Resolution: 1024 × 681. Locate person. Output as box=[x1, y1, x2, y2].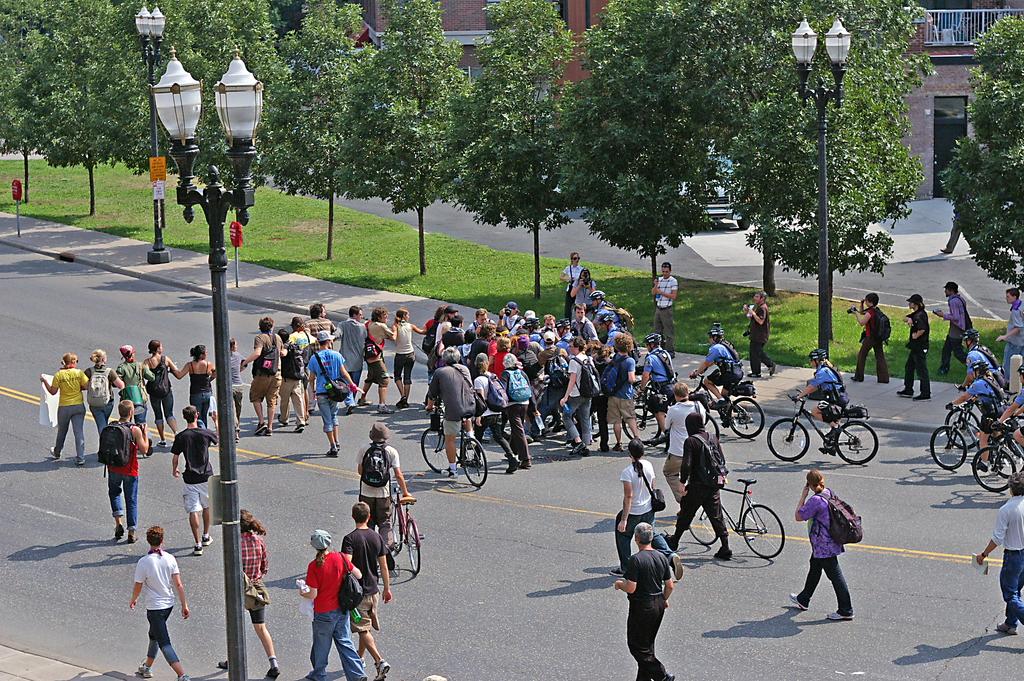
box=[168, 345, 218, 427].
